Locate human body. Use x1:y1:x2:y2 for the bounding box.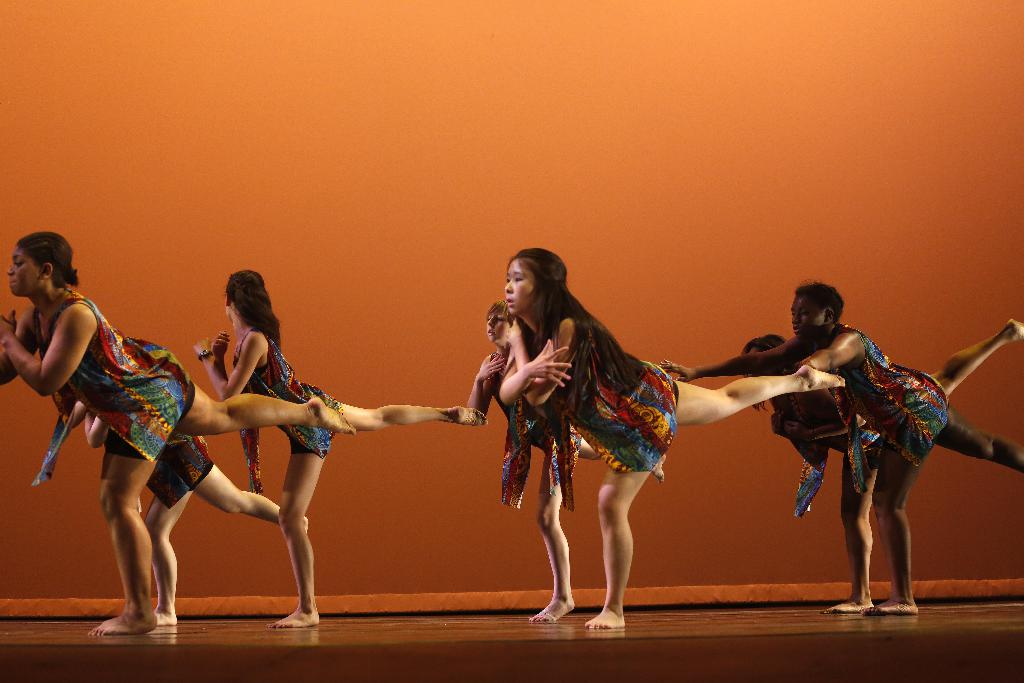
193:270:484:624.
